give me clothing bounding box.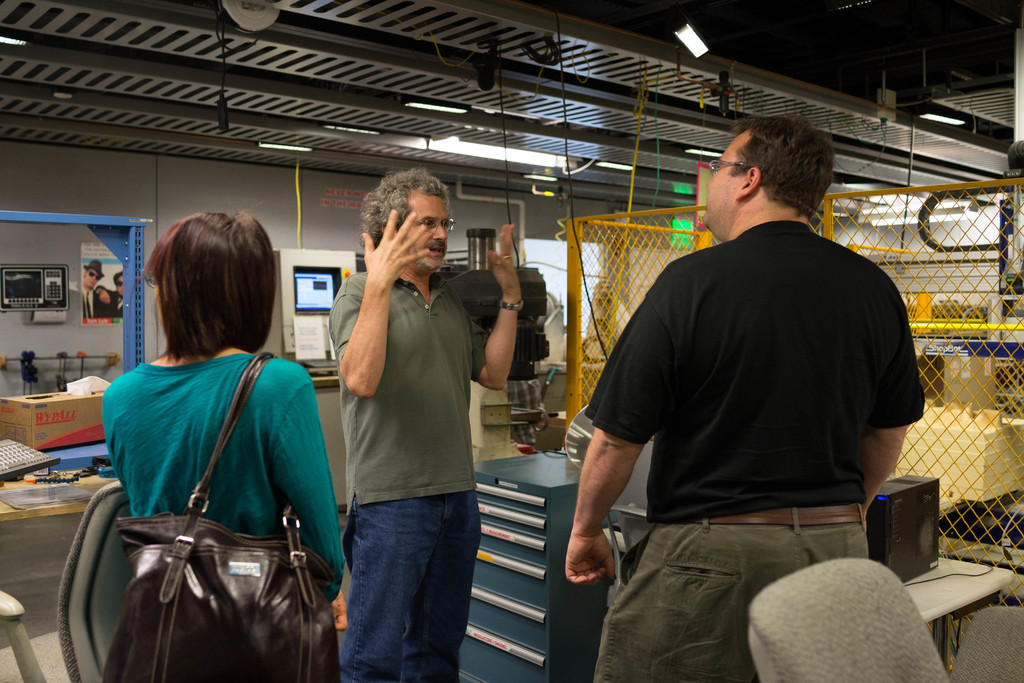
(left=330, top=267, right=486, bottom=682).
